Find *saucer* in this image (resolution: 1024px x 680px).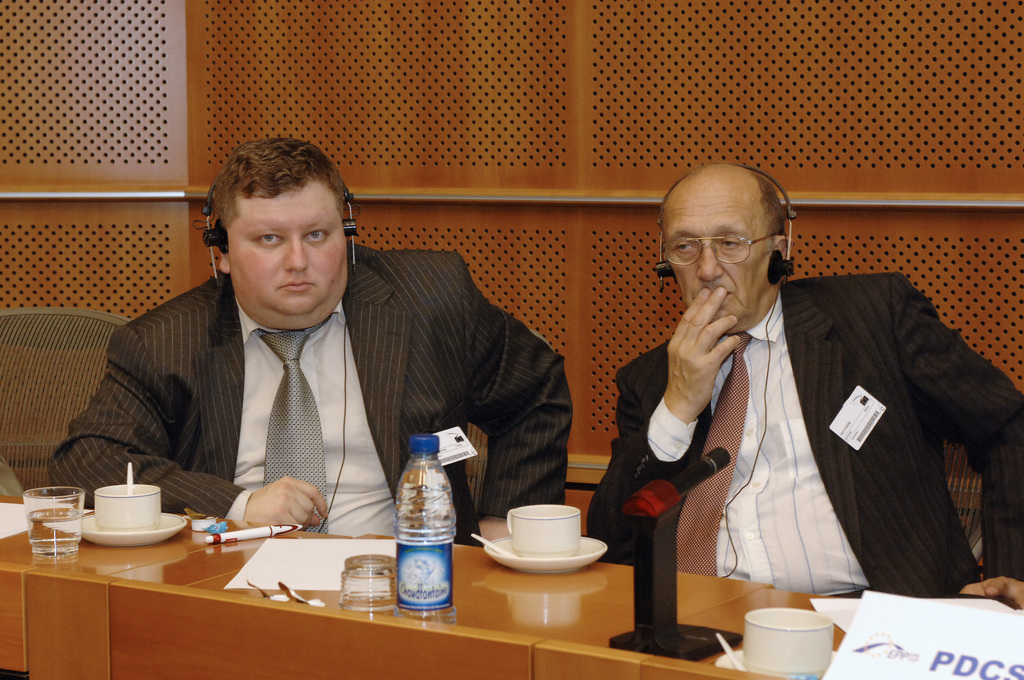
[481, 533, 609, 574].
